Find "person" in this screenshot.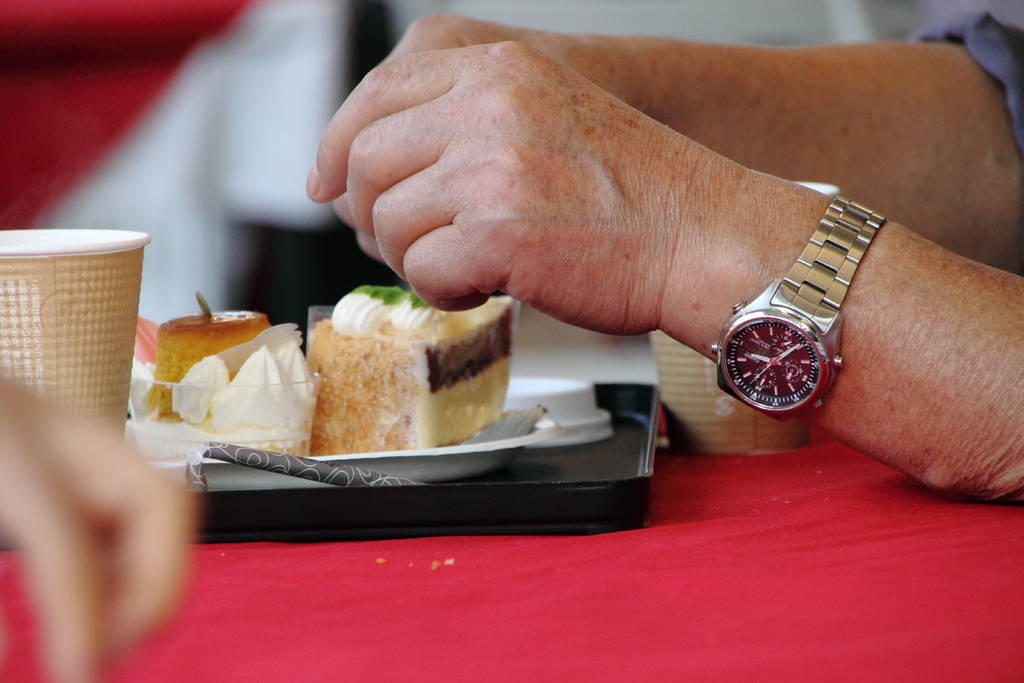
The bounding box for "person" is box(303, 1, 1023, 509).
